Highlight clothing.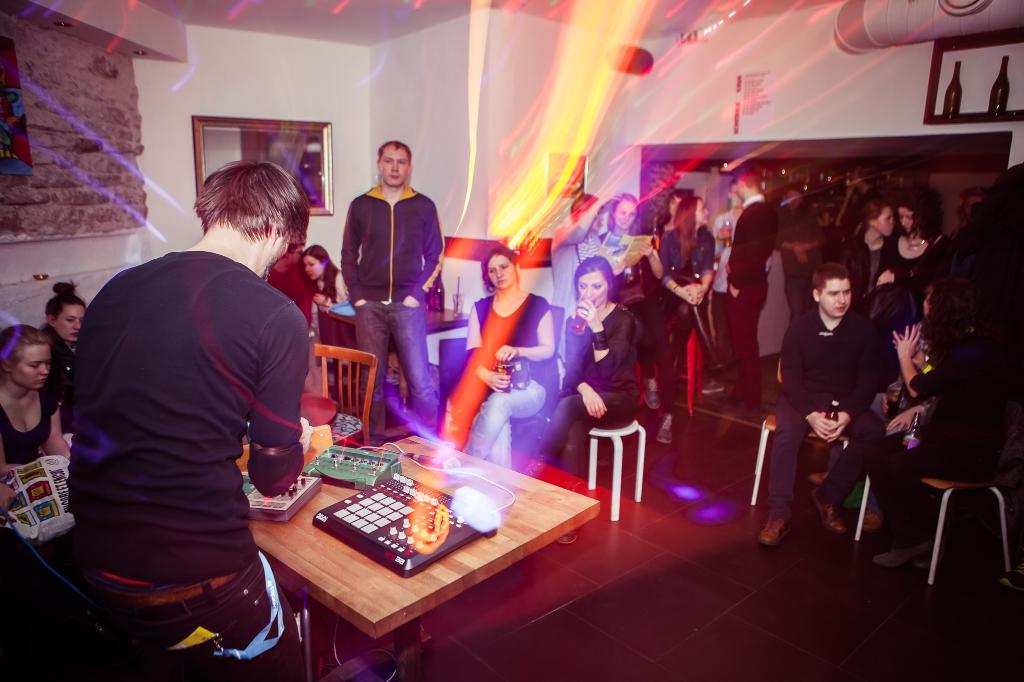
Highlighted region: pyautogui.locateOnScreen(814, 324, 1023, 514).
